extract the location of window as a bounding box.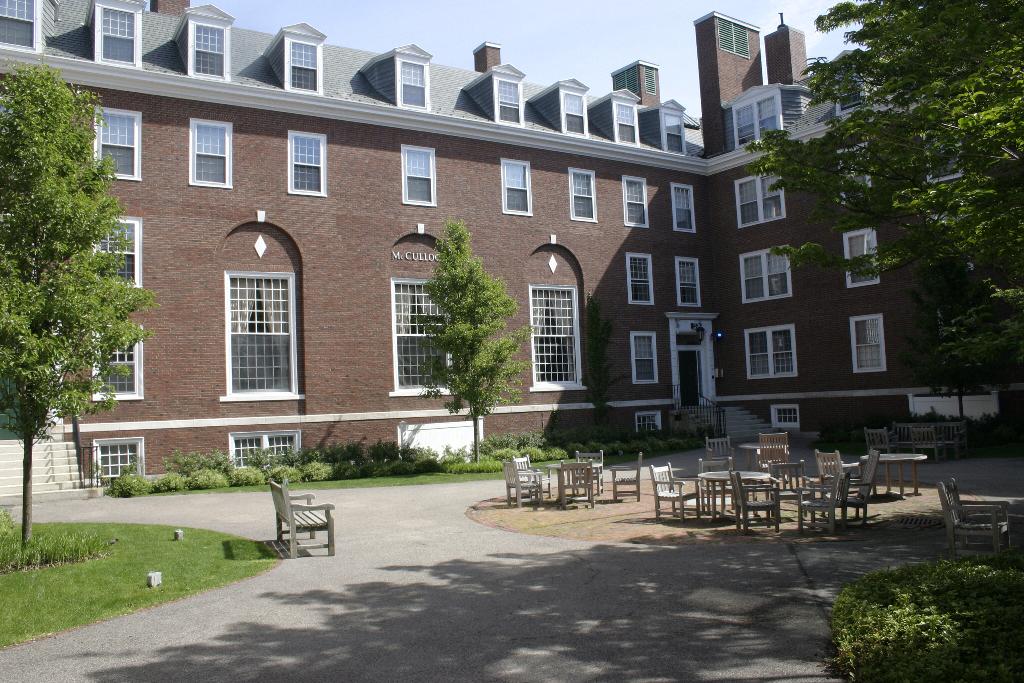
{"left": 394, "top": 42, "right": 430, "bottom": 111}.
